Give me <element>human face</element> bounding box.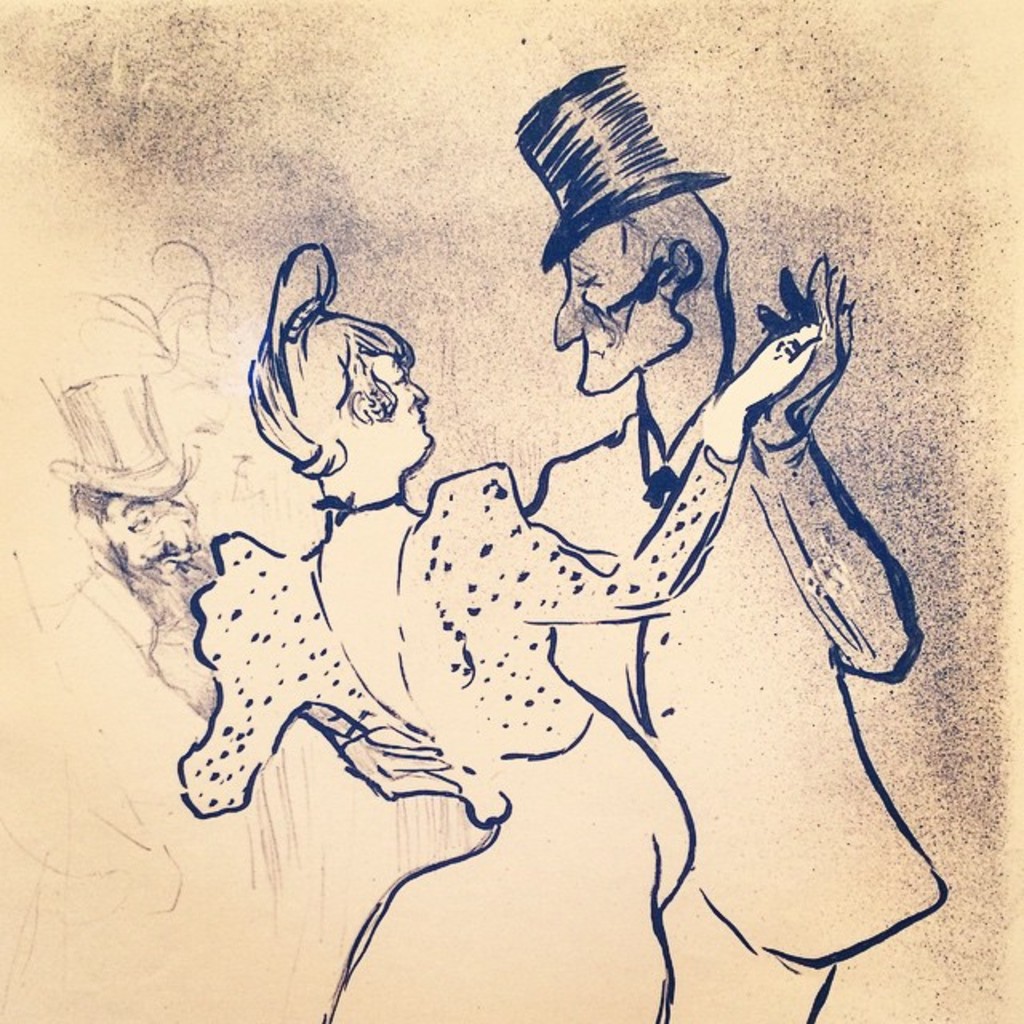
bbox=[110, 498, 195, 576].
